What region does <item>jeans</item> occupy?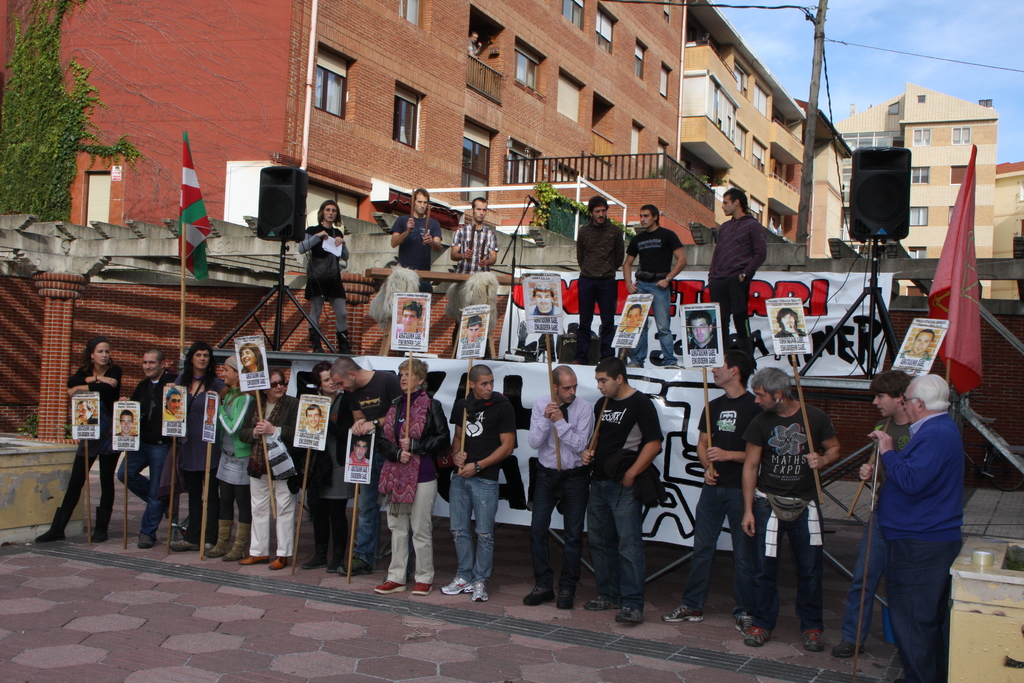
BBox(448, 476, 502, 587).
